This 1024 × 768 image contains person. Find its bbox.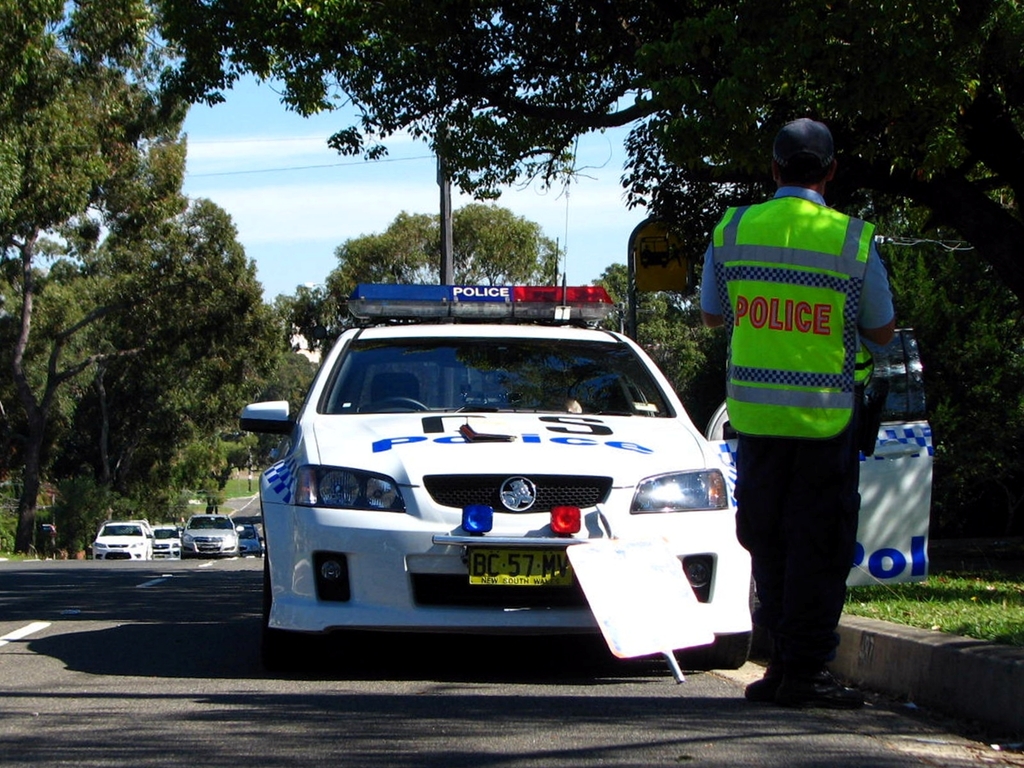
553,374,640,426.
